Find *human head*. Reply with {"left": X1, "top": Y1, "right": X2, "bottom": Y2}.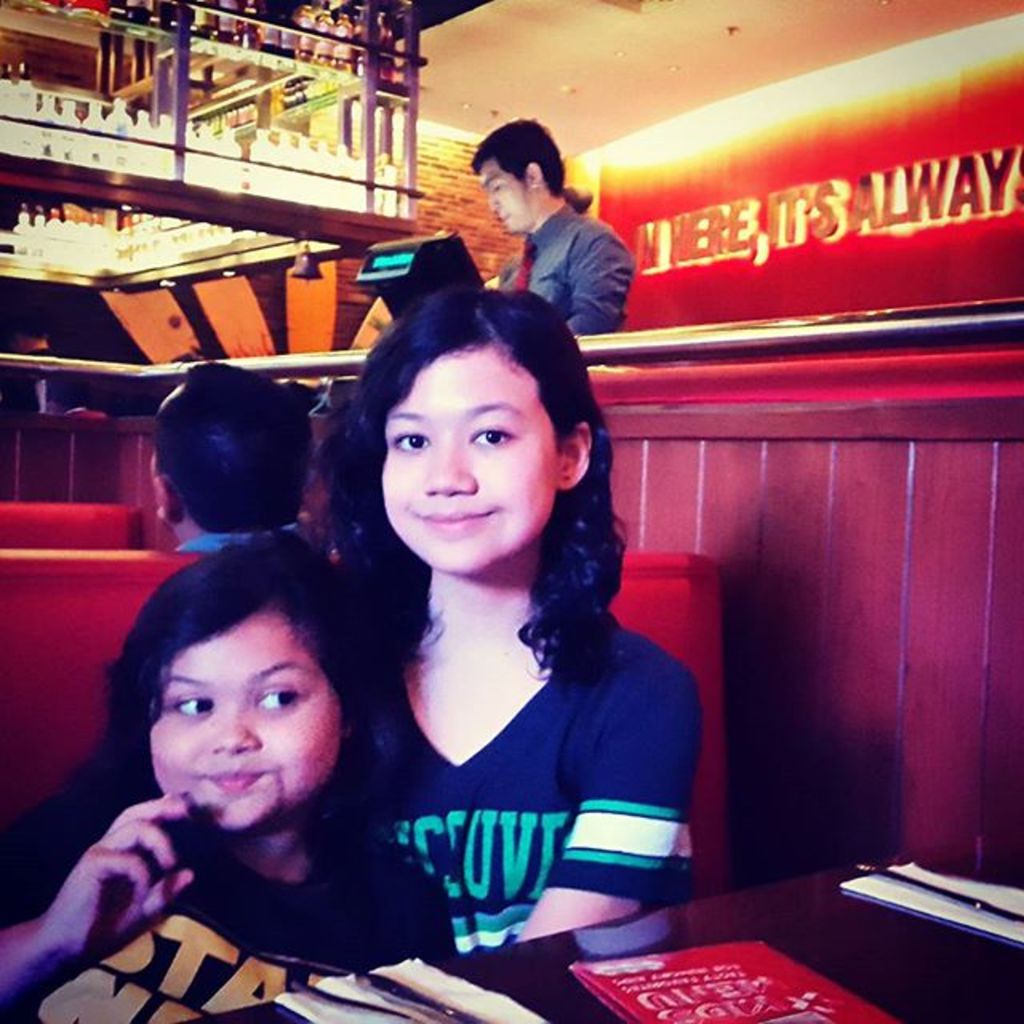
{"left": 467, "top": 120, "right": 565, "bottom": 235}.
